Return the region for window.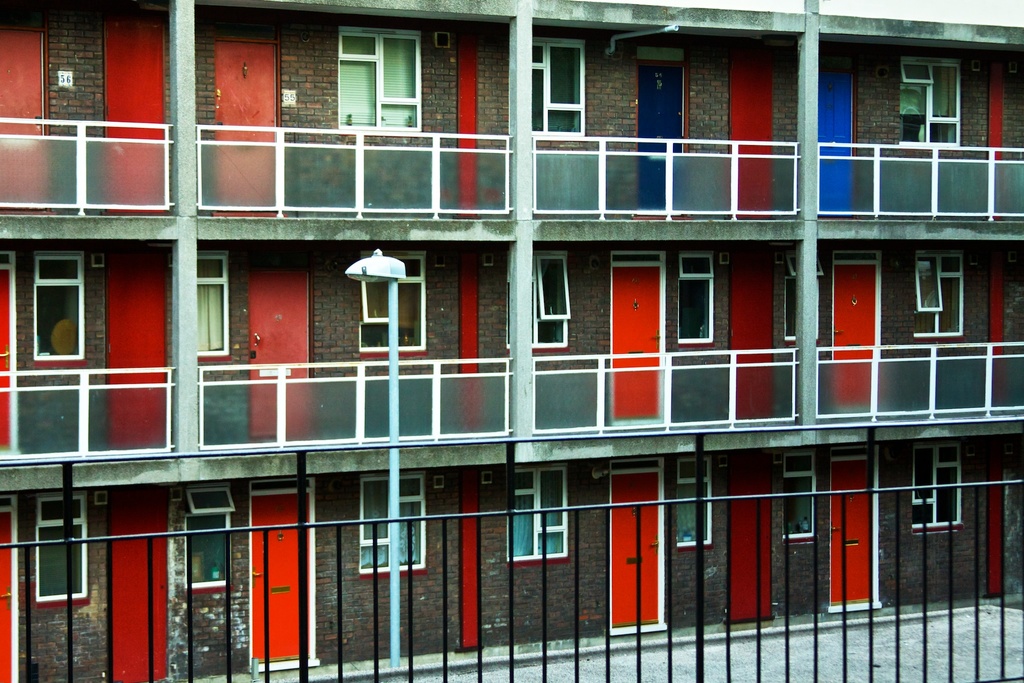
781:451:817:541.
